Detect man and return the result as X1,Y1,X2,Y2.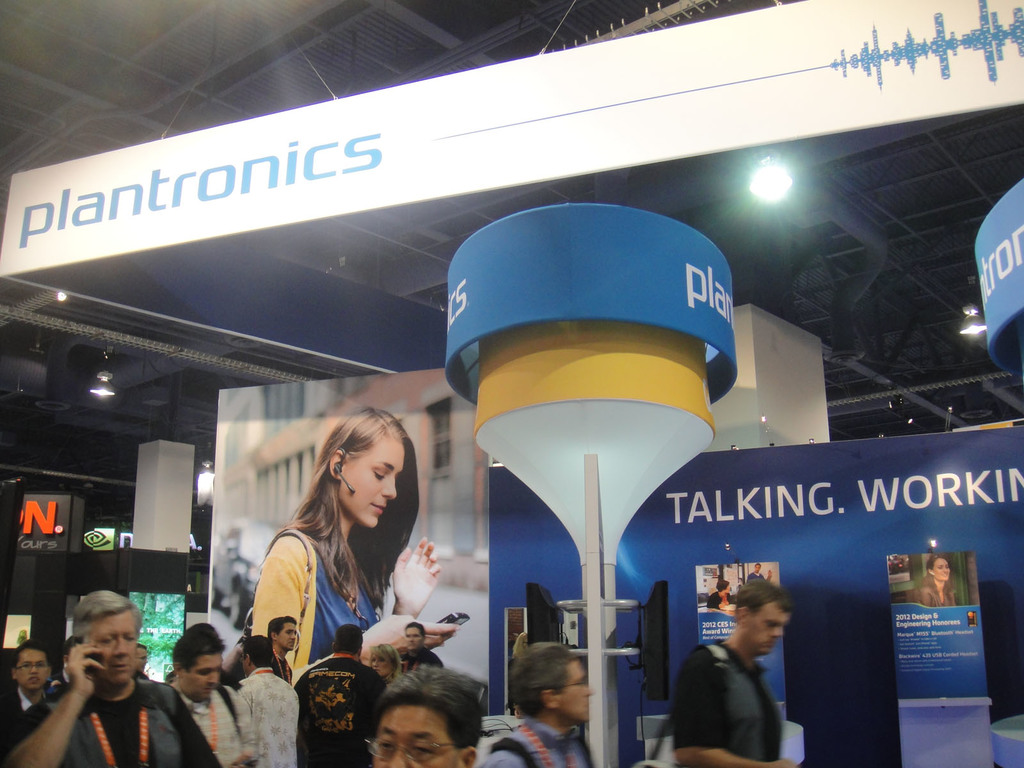
481,638,598,767.
